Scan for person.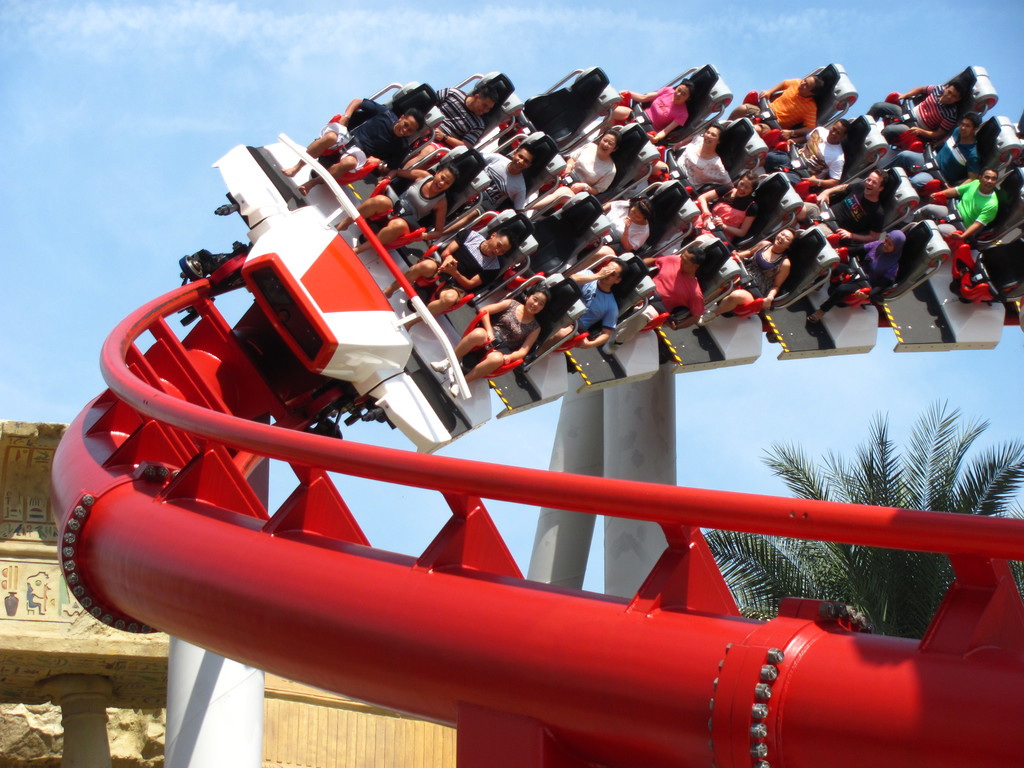
Scan result: x1=401, y1=222, x2=520, y2=317.
